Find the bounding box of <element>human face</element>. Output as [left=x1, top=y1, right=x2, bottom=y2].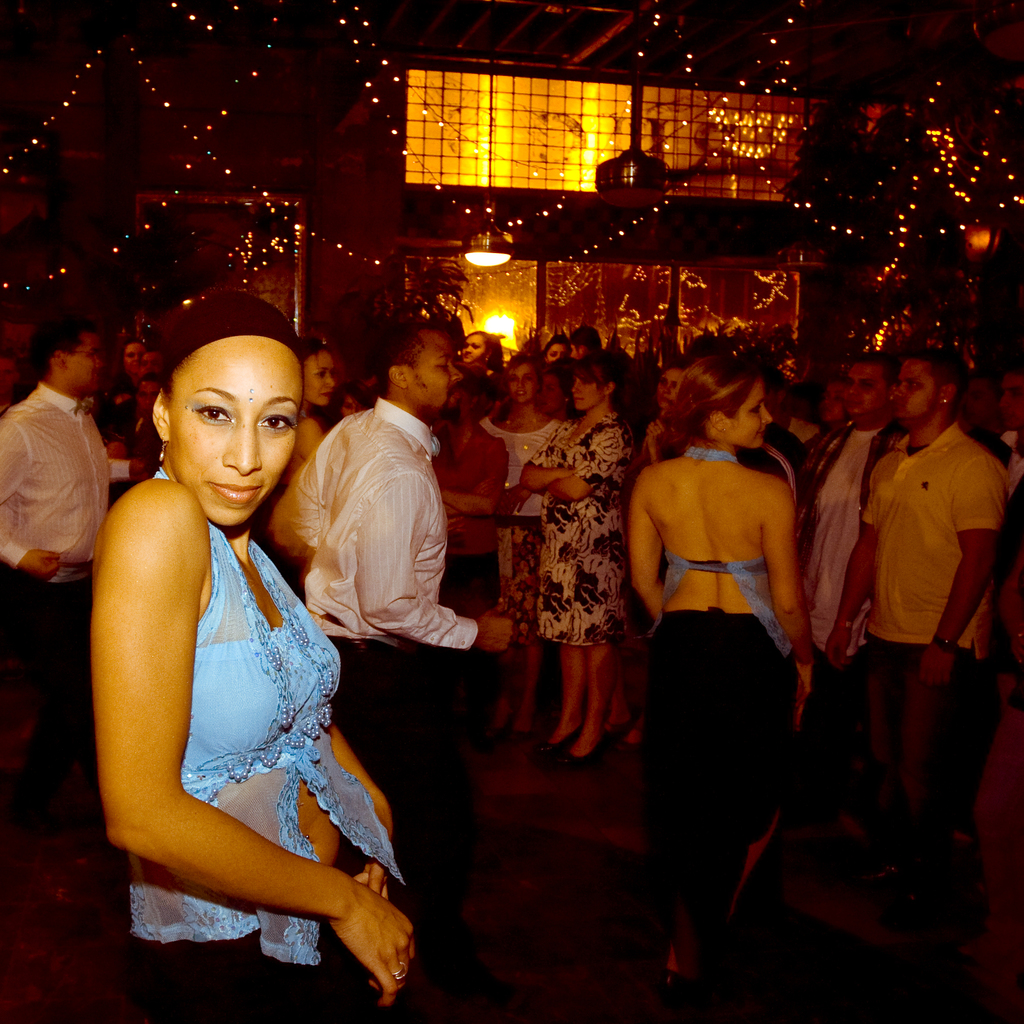
[left=820, top=381, right=846, bottom=421].
